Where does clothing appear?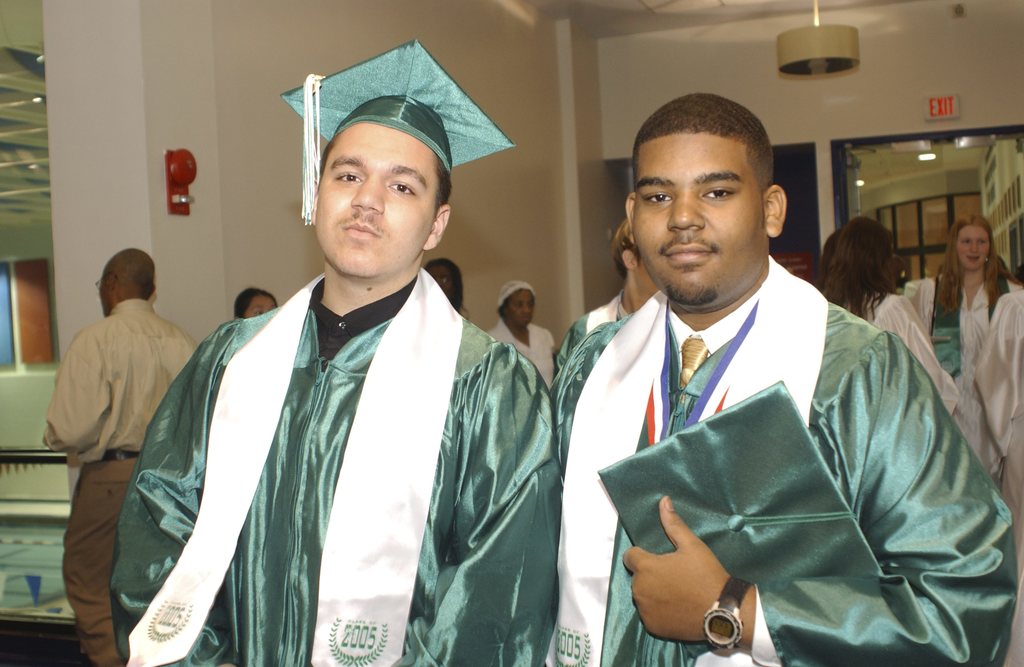
Appears at pyautogui.locateOnScreen(957, 262, 1023, 487).
